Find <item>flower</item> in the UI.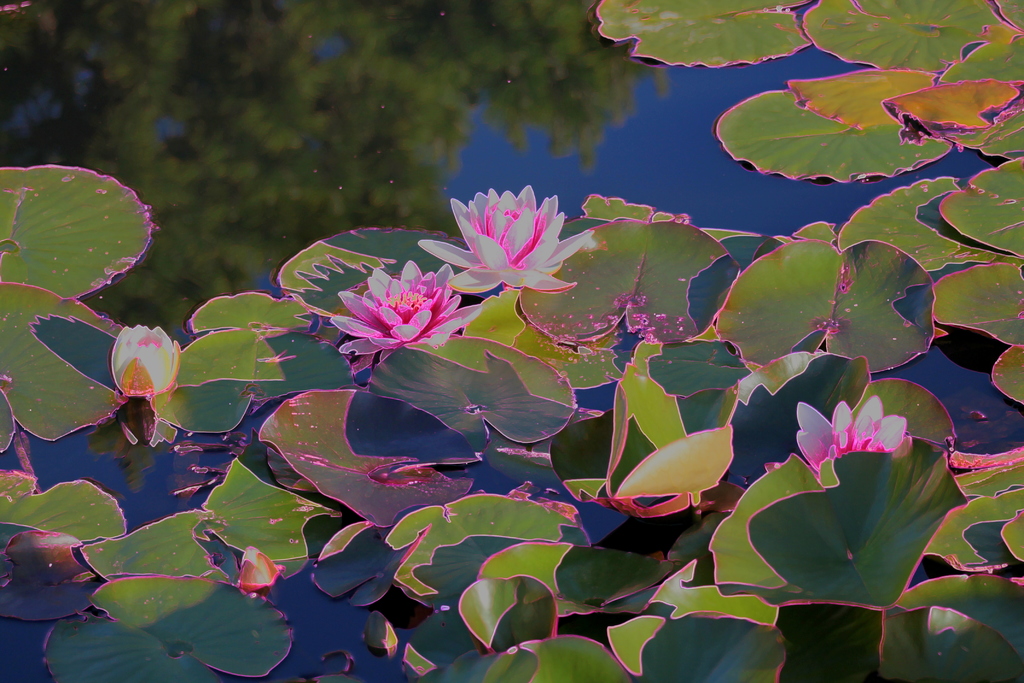
UI element at Rect(324, 256, 486, 377).
